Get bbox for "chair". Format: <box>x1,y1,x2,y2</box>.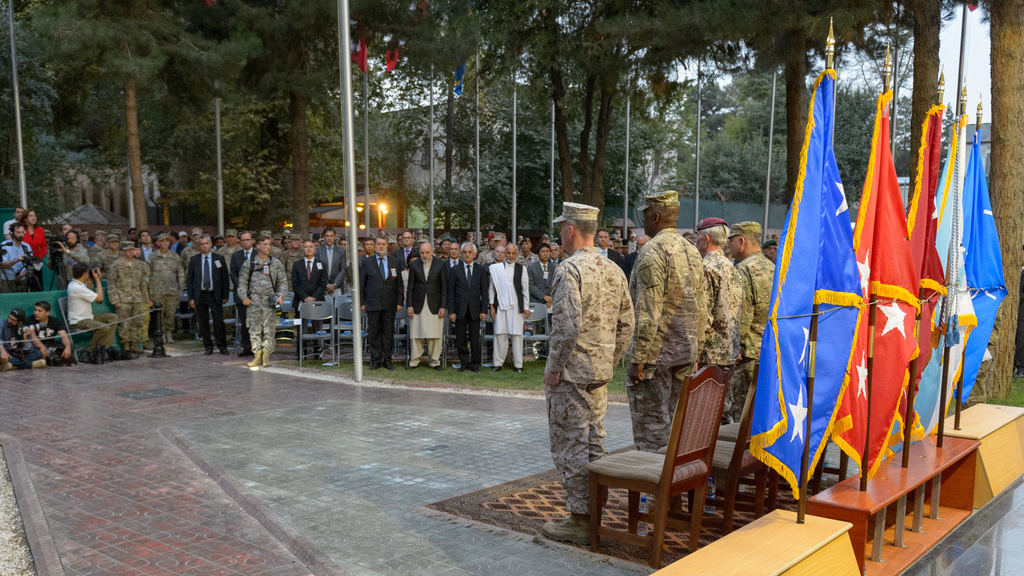
<box>806,442,846,481</box>.
